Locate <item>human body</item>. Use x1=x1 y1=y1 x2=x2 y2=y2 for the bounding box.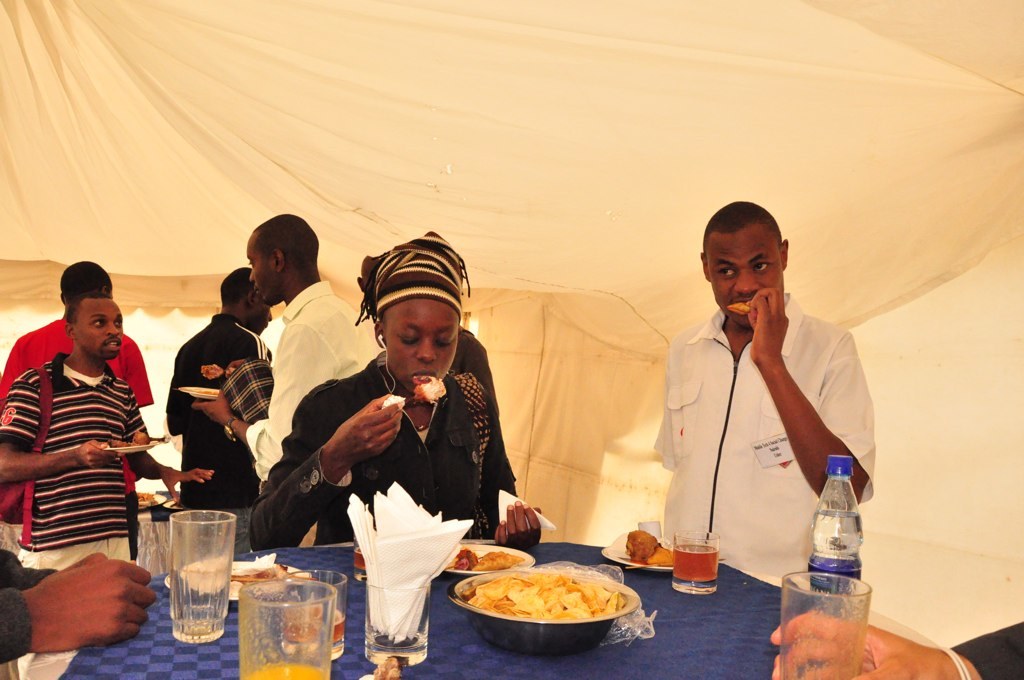
x1=167 y1=266 x2=267 y2=513.
